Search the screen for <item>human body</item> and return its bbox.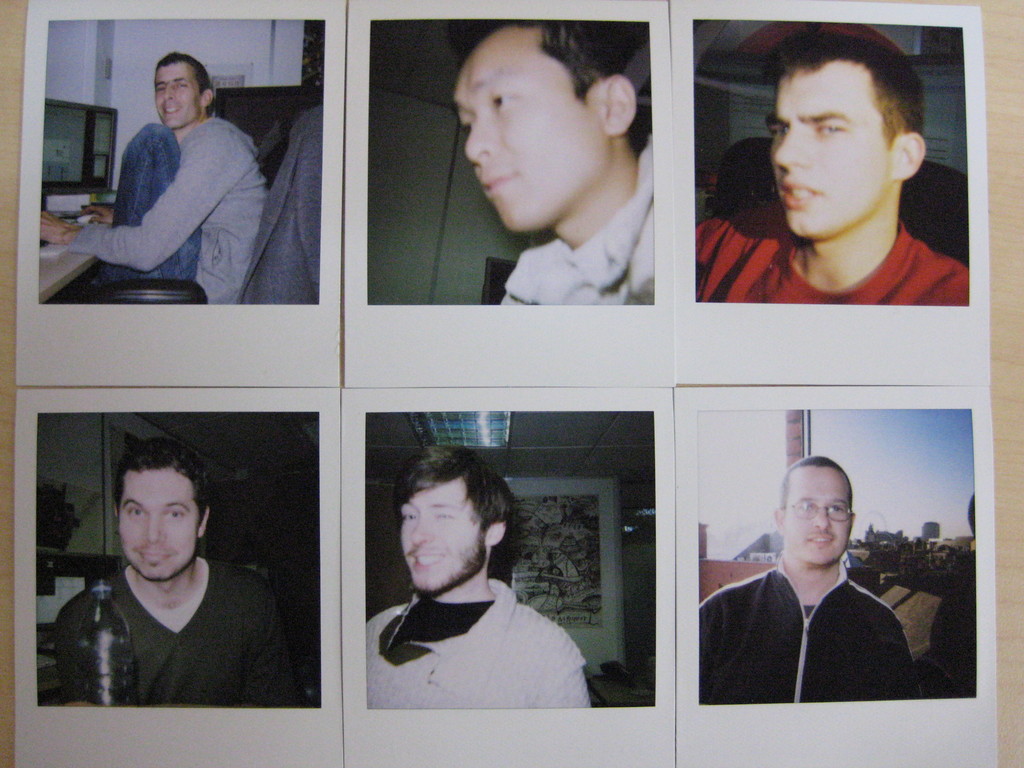
Found: (left=55, top=554, right=302, bottom=707).
